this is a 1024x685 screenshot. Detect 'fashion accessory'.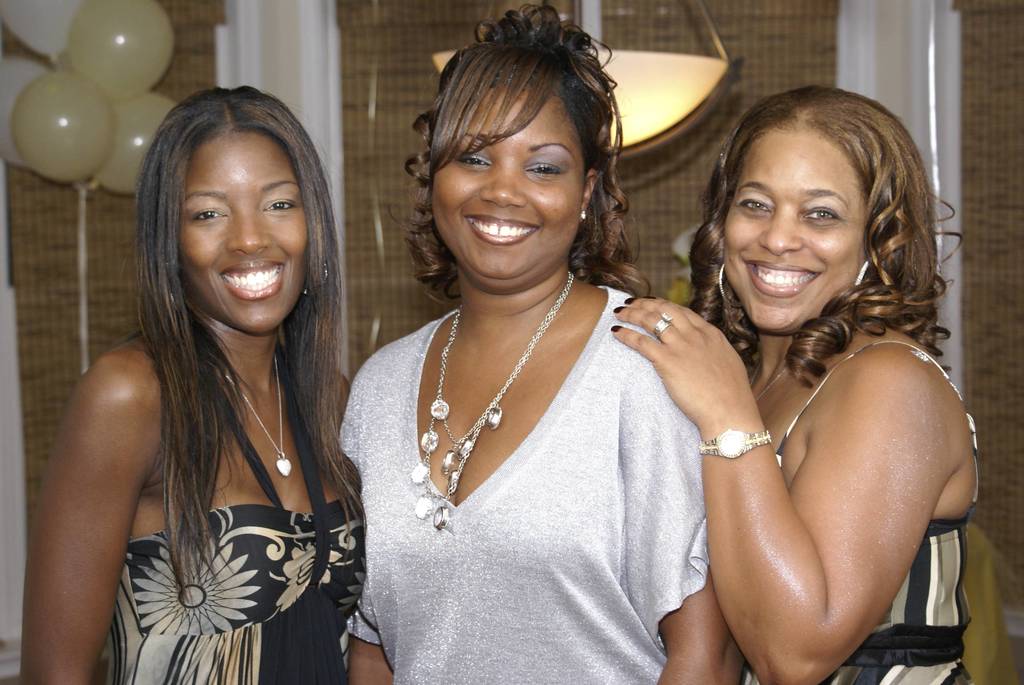
bbox=[698, 425, 769, 458].
